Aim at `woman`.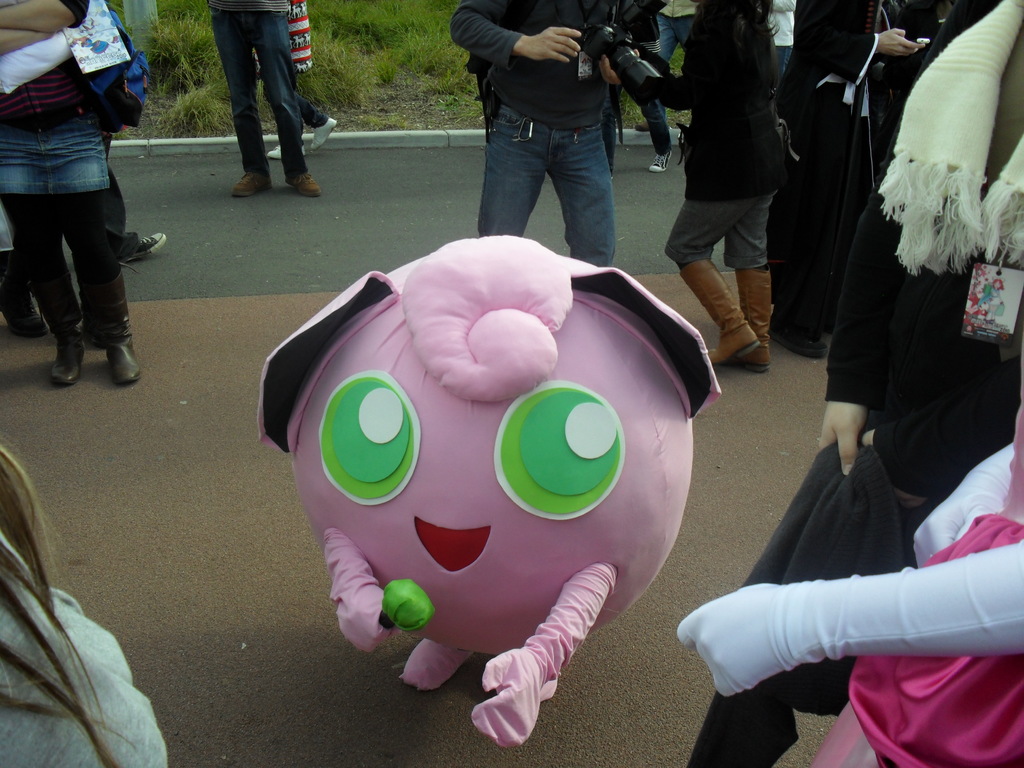
Aimed at left=0, top=442, right=310, bottom=767.
